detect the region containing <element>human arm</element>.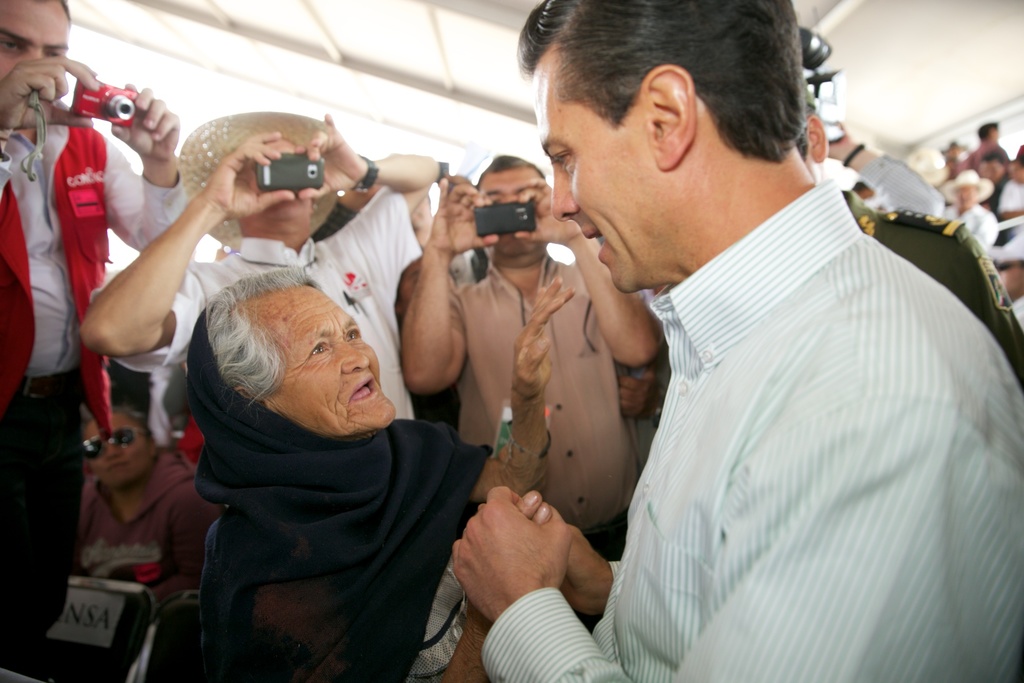
{"left": 506, "top": 173, "right": 659, "bottom": 371}.
